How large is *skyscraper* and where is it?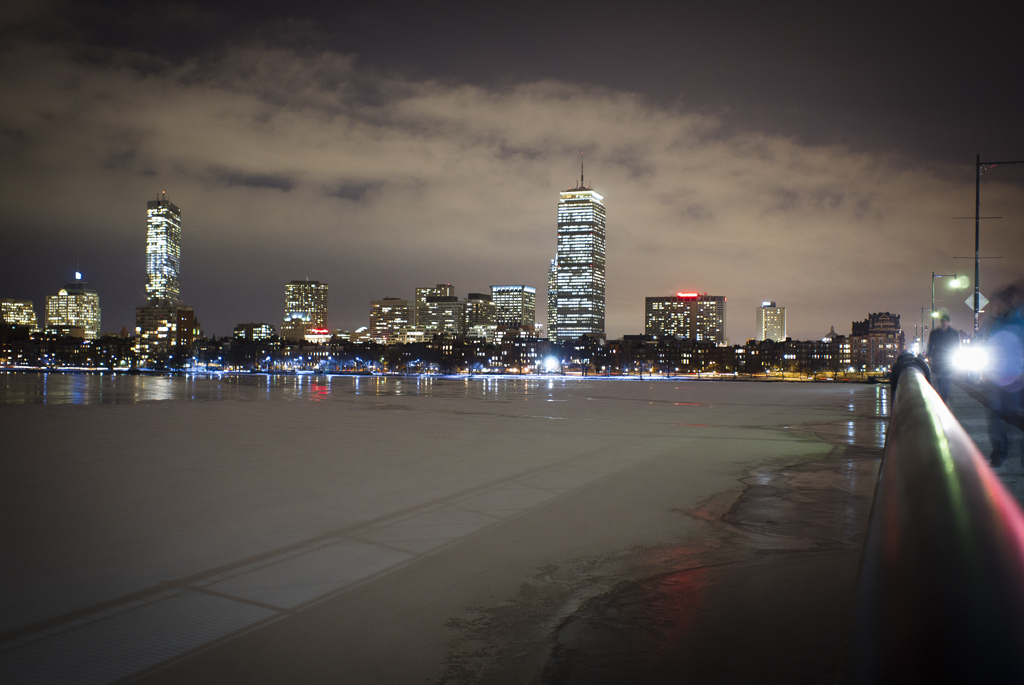
Bounding box: 284, 281, 331, 353.
